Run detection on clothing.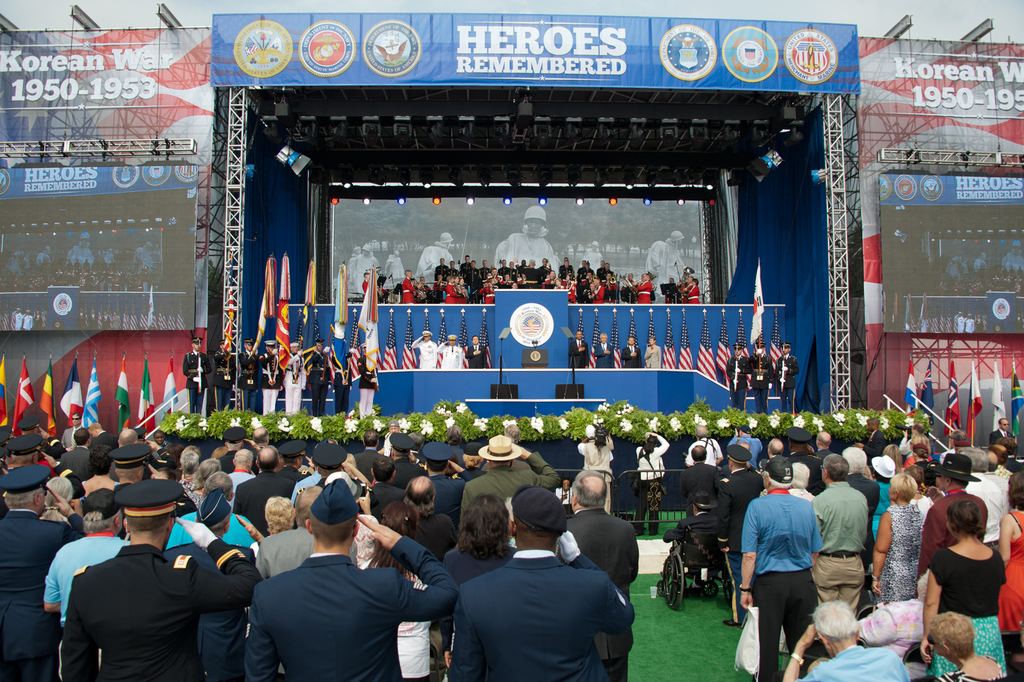
Result: box(445, 543, 518, 582).
